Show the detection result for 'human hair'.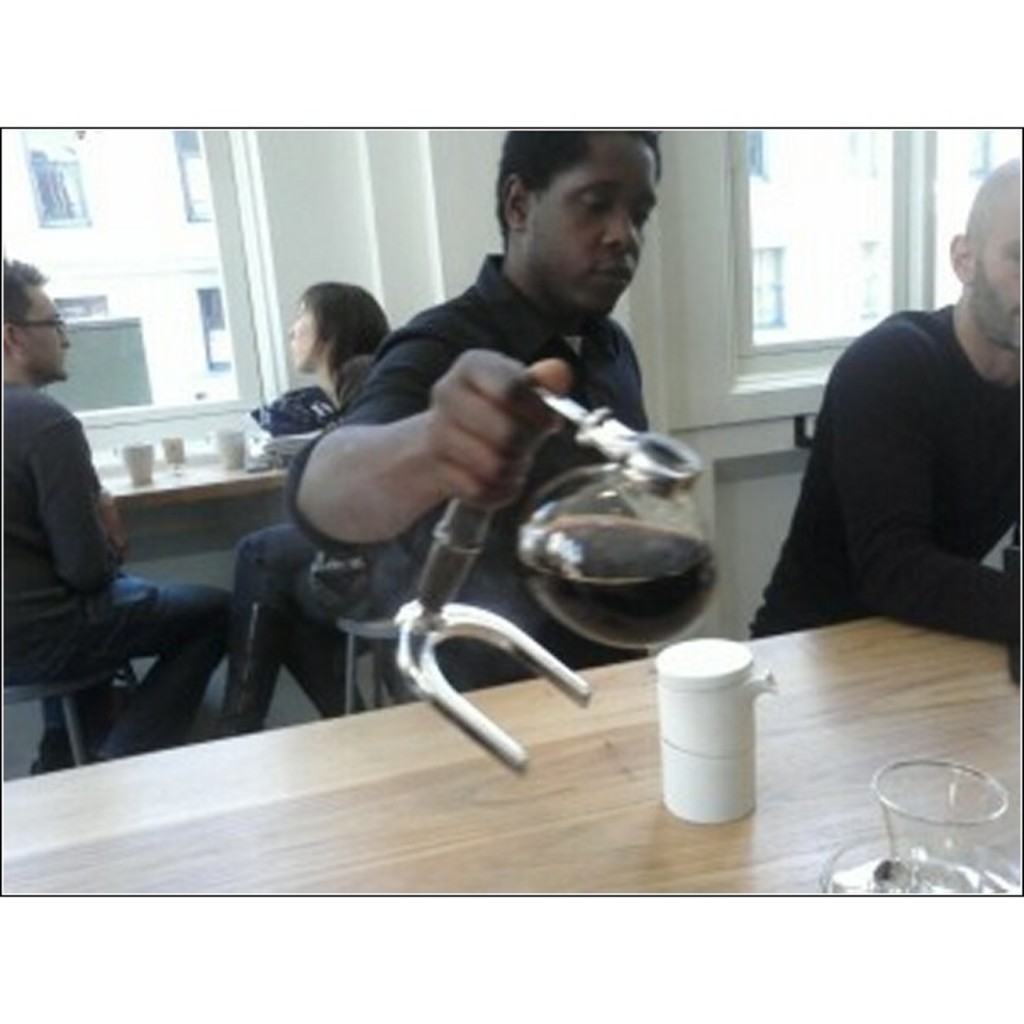
box(965, 149, 1022, 232).
